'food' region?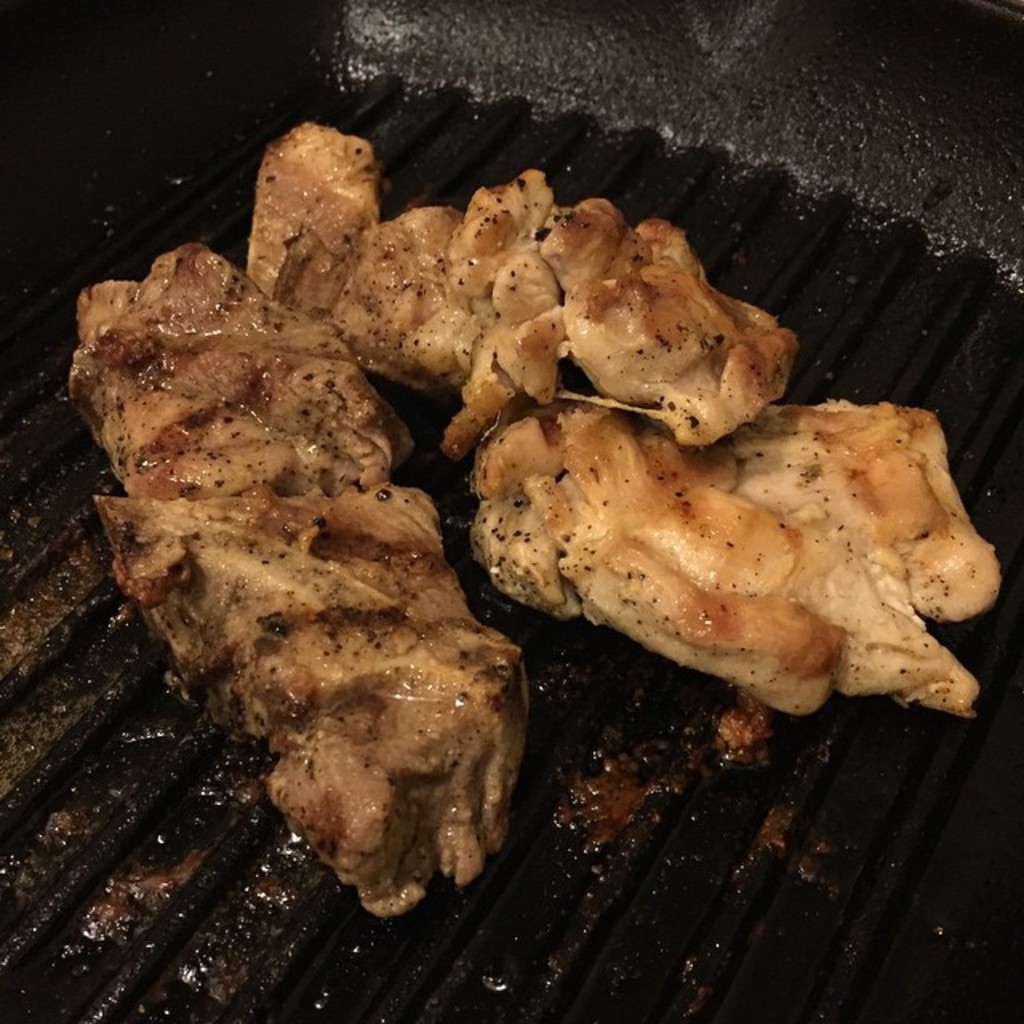
[x1=245, y1=120, x2=803, y2=450]
